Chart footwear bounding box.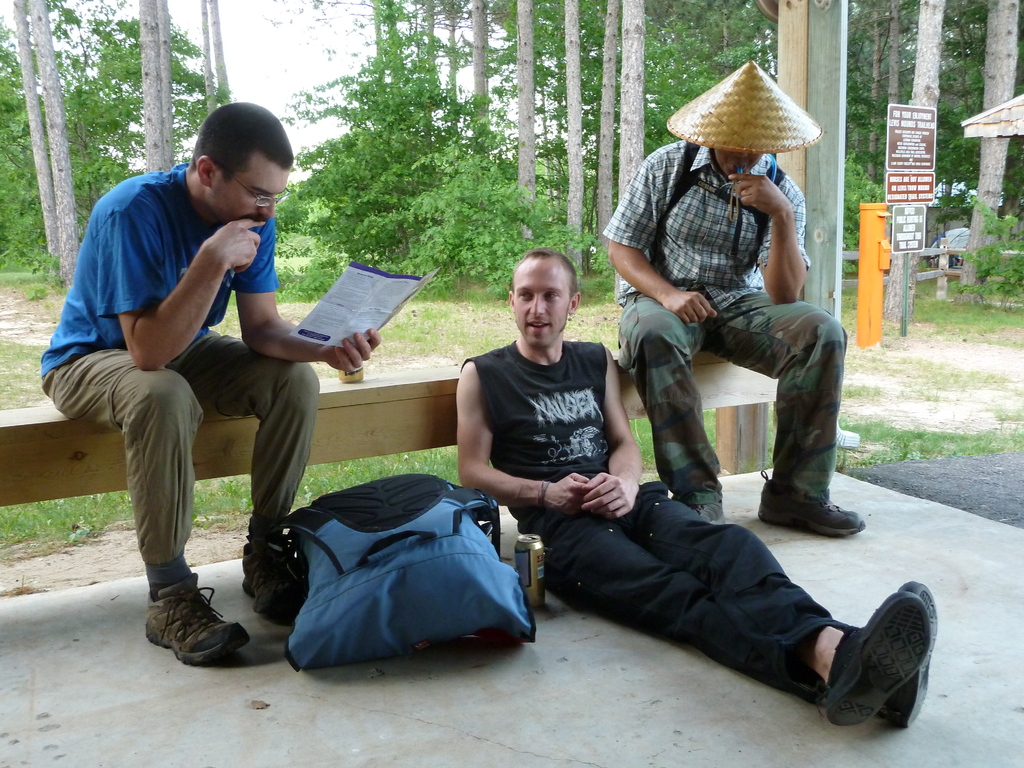
Charted: detection(884, 578, 933, 733).
